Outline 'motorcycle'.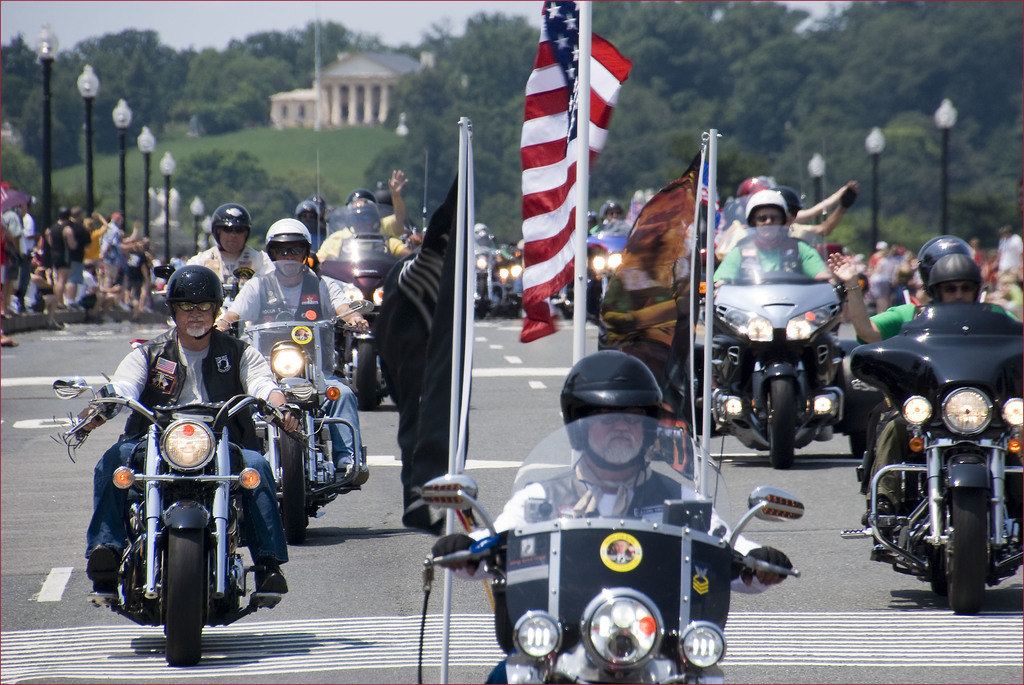
Outline: l=492, t=239, r=530, b=317.
